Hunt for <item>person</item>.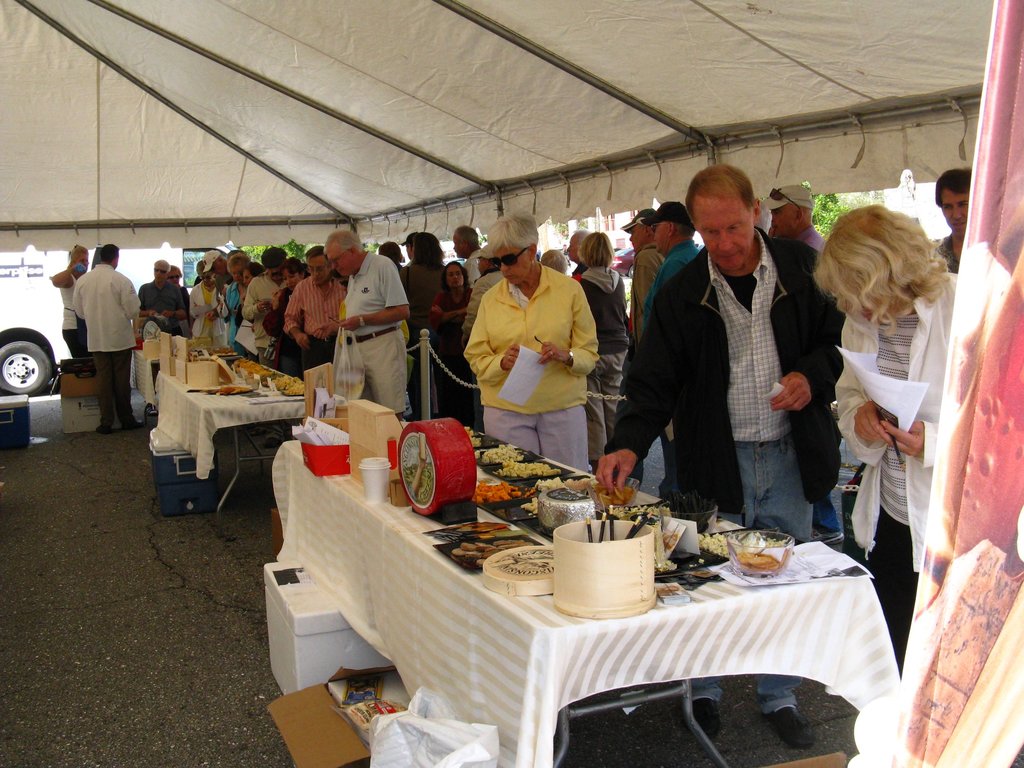
Hunted down at {"left": 457, "top": 211, "right": 603, "bottom": 471}.
